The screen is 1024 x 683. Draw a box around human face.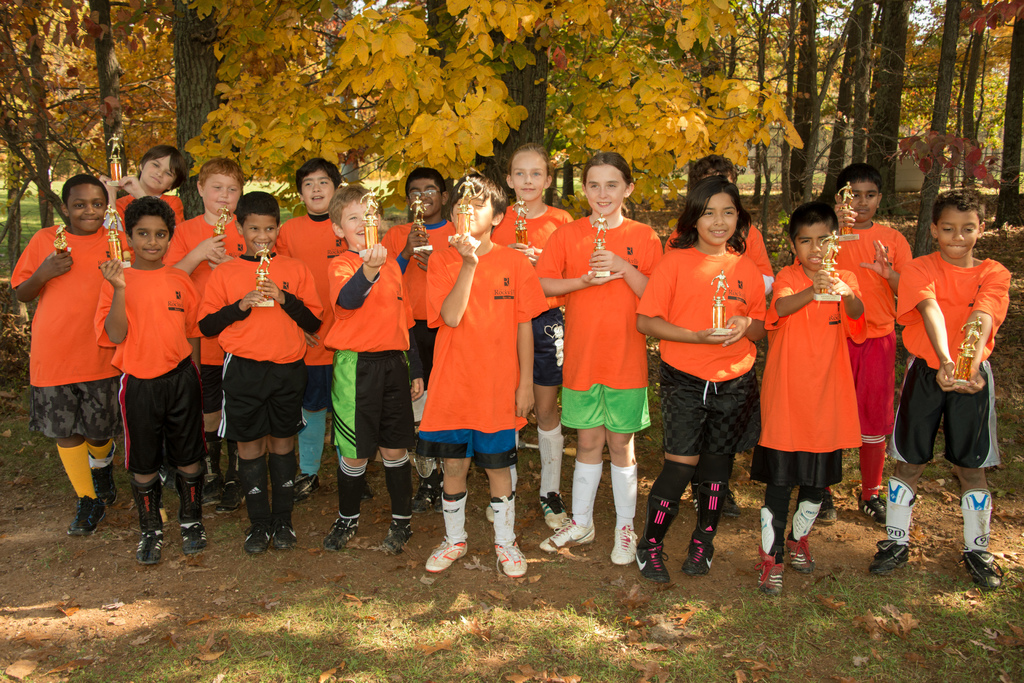
BBox(241, 214, 276, 248).
